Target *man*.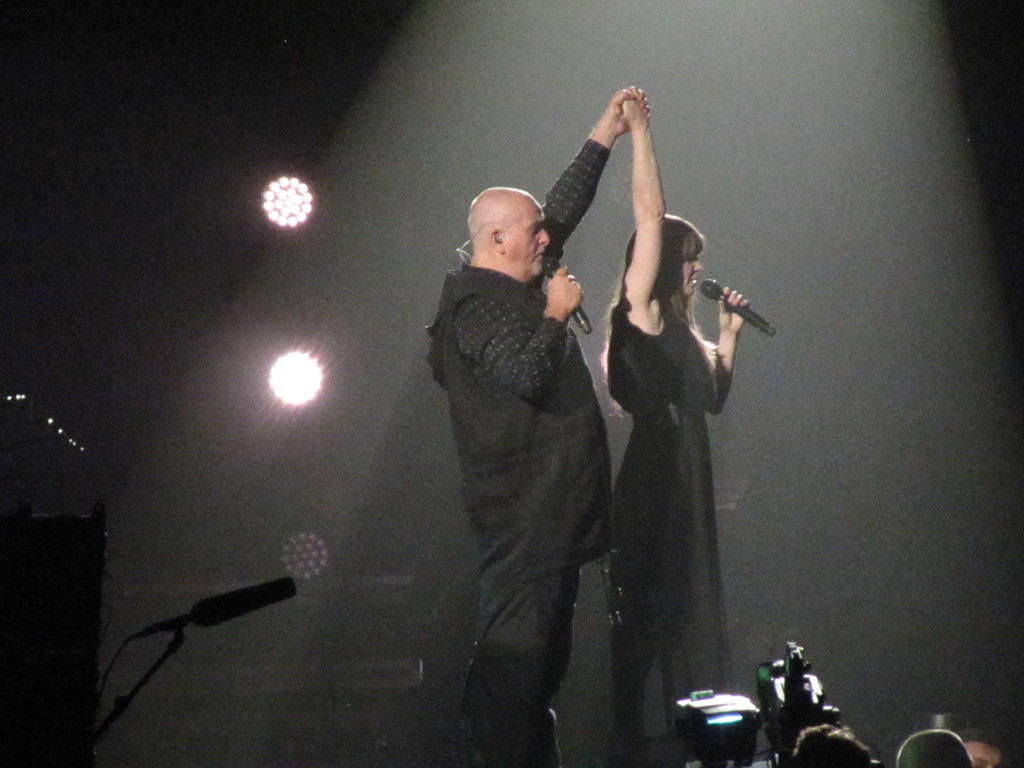
Target region: [left=952, top=726, right=1009, bottom=767].
